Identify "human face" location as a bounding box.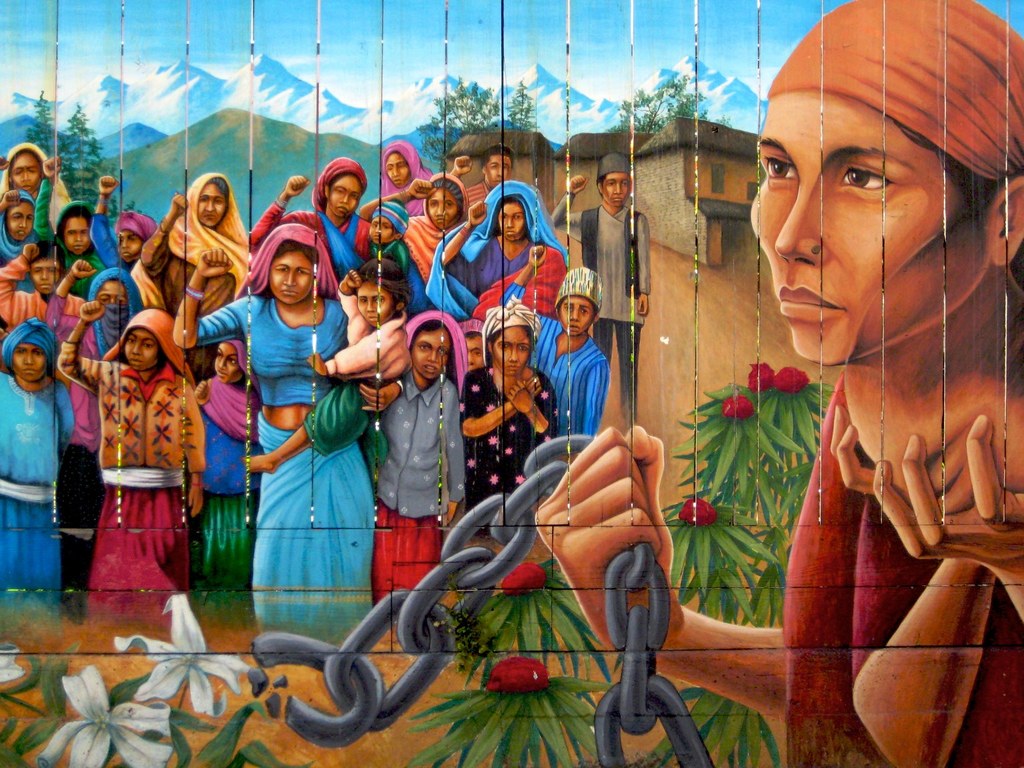
x1=211, y1=342, x2=244, y2=385.
